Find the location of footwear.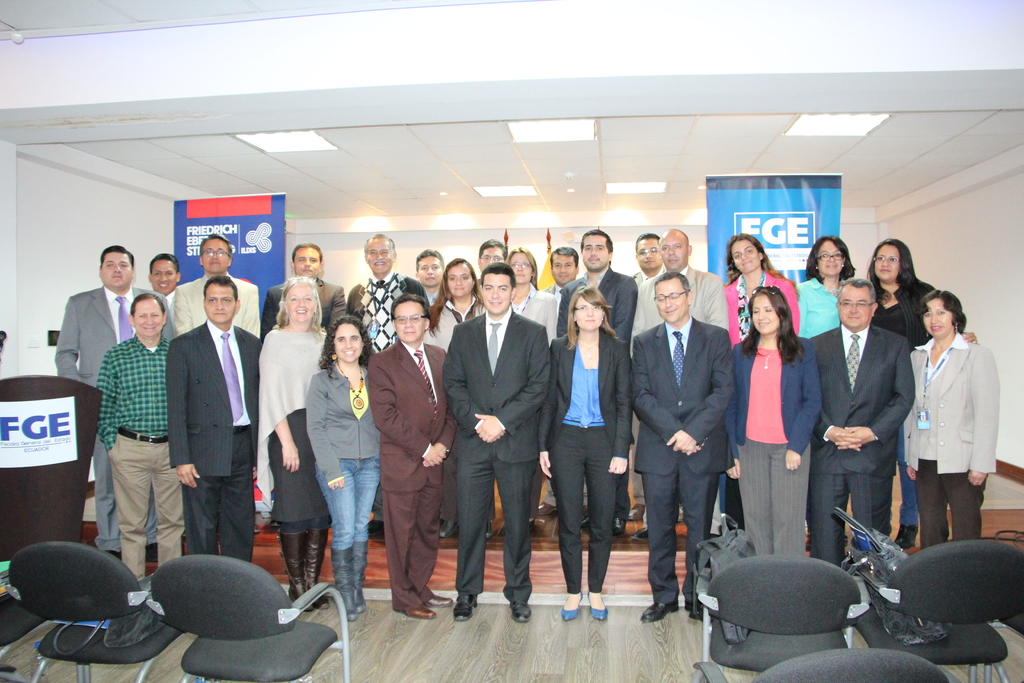
Location: detection(611, 514, 625, 539).
